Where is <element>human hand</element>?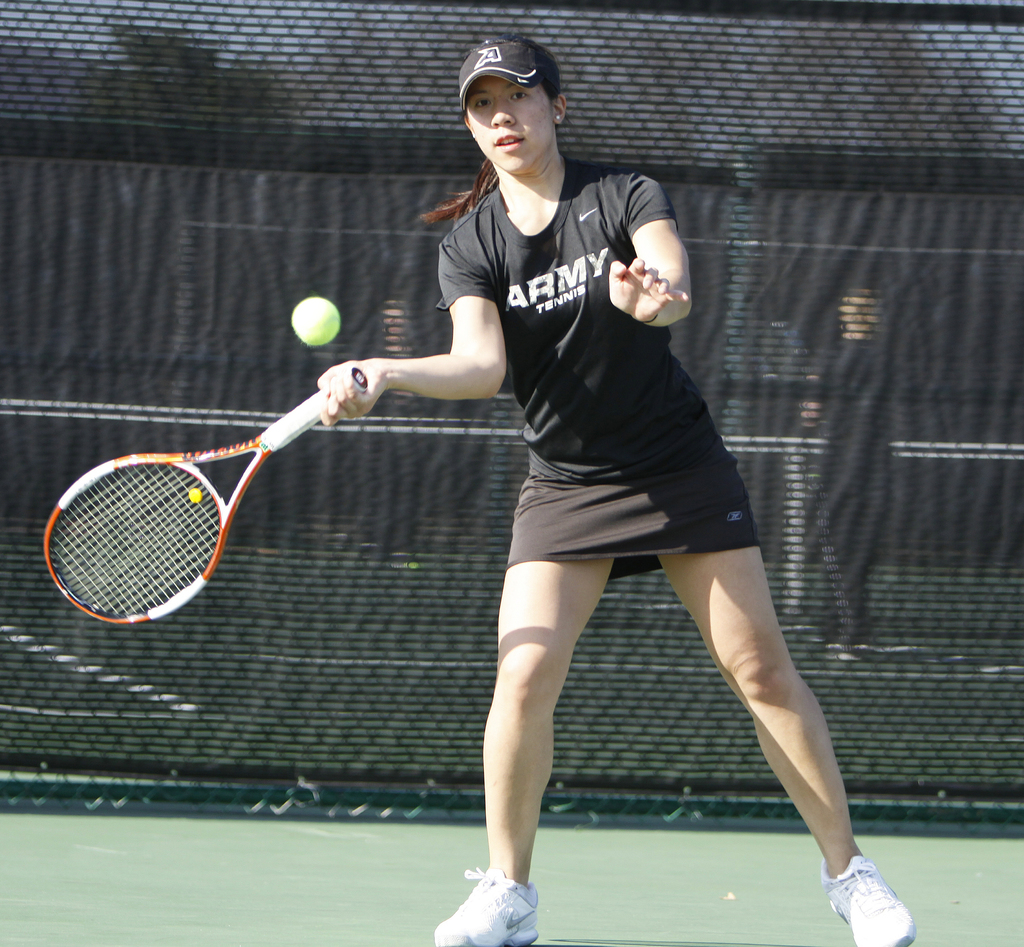
[315,358,390,431].
